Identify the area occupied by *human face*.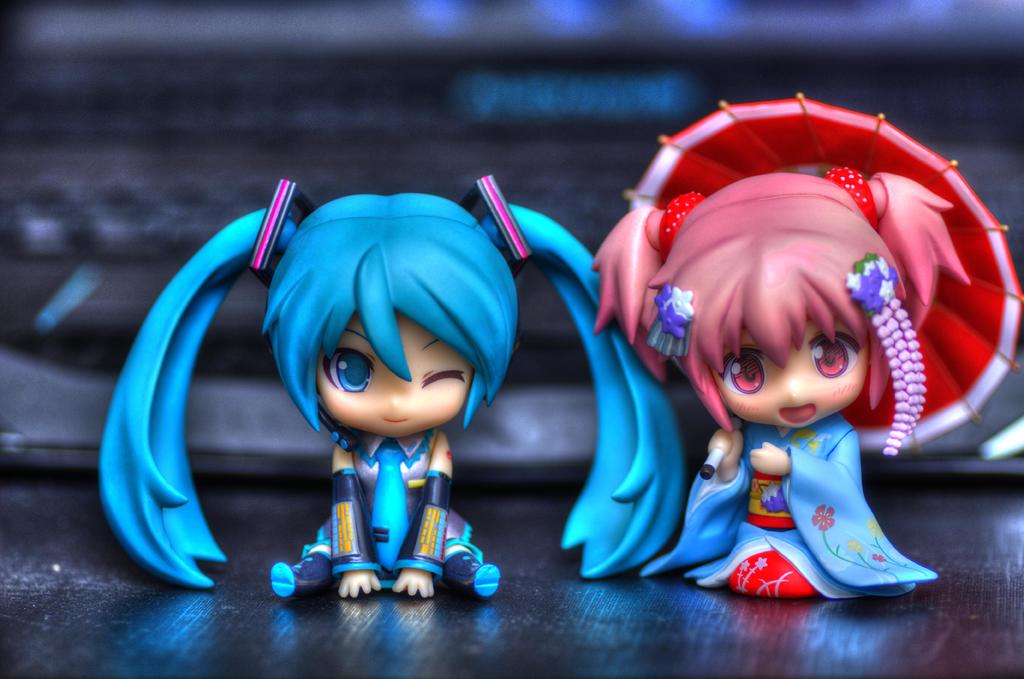
Area: [314, 311, 472, 438].
